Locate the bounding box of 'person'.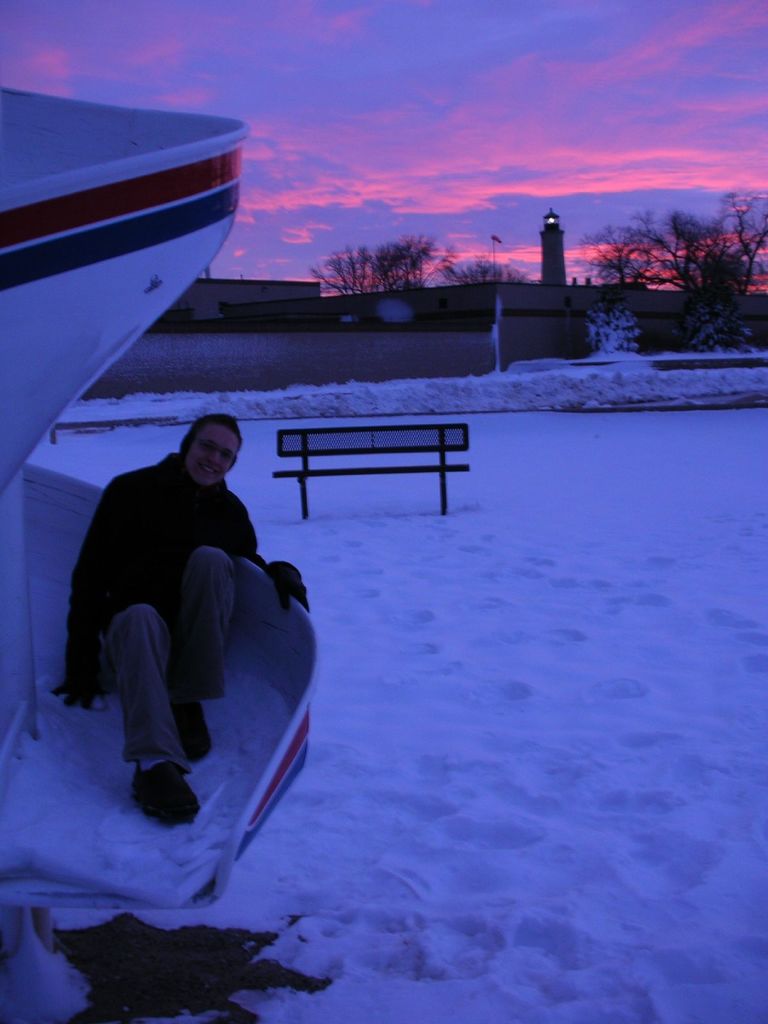
Bounding box: left=55, top=417, right=312, bottom=824.
